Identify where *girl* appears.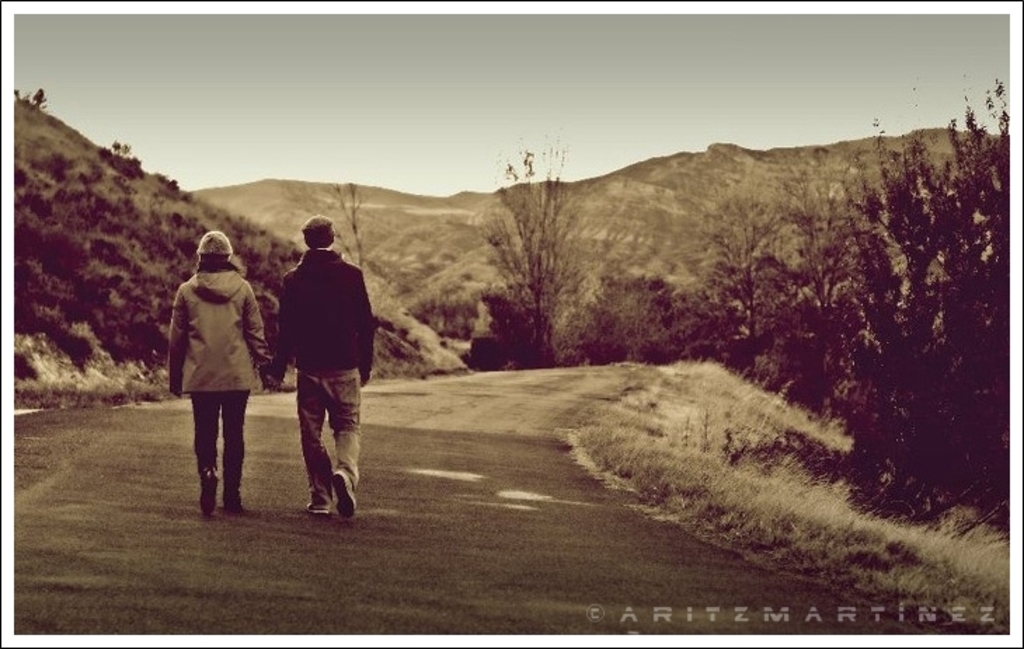
Appears at crop(170, 231, 271, 513).
